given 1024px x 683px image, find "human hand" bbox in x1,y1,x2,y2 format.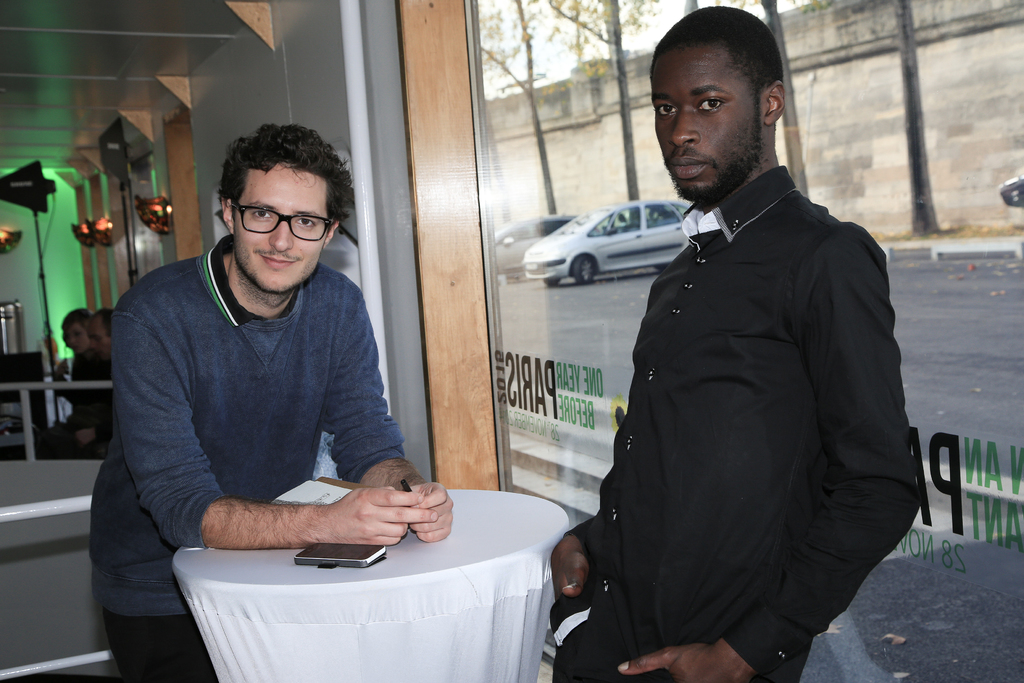
547,534,589,599.
